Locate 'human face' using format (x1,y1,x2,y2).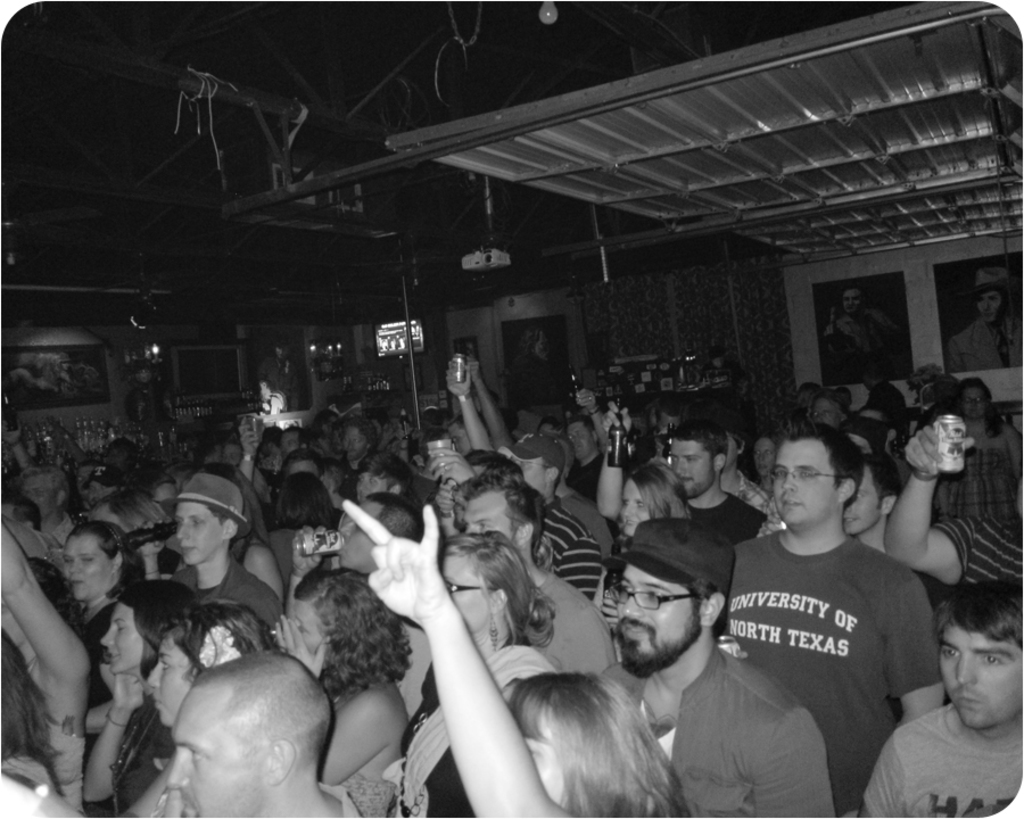
(76,466,97,500).
